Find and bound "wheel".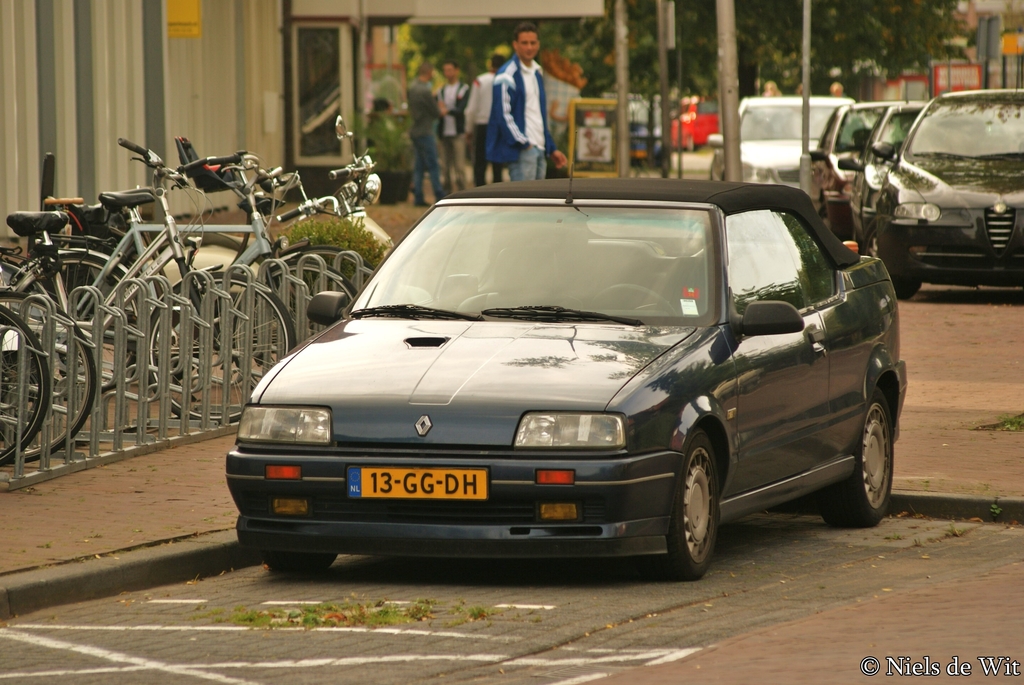
Bound: pyautogui.locateOnScreen(588, 281, 675, 313).
